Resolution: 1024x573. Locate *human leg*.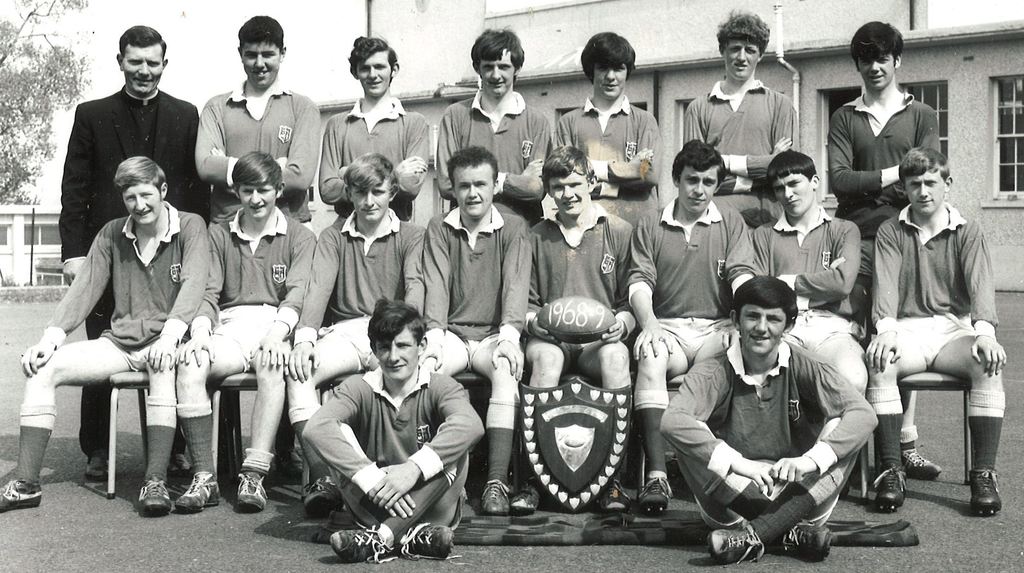
<box>892,385,941,480</box>.
